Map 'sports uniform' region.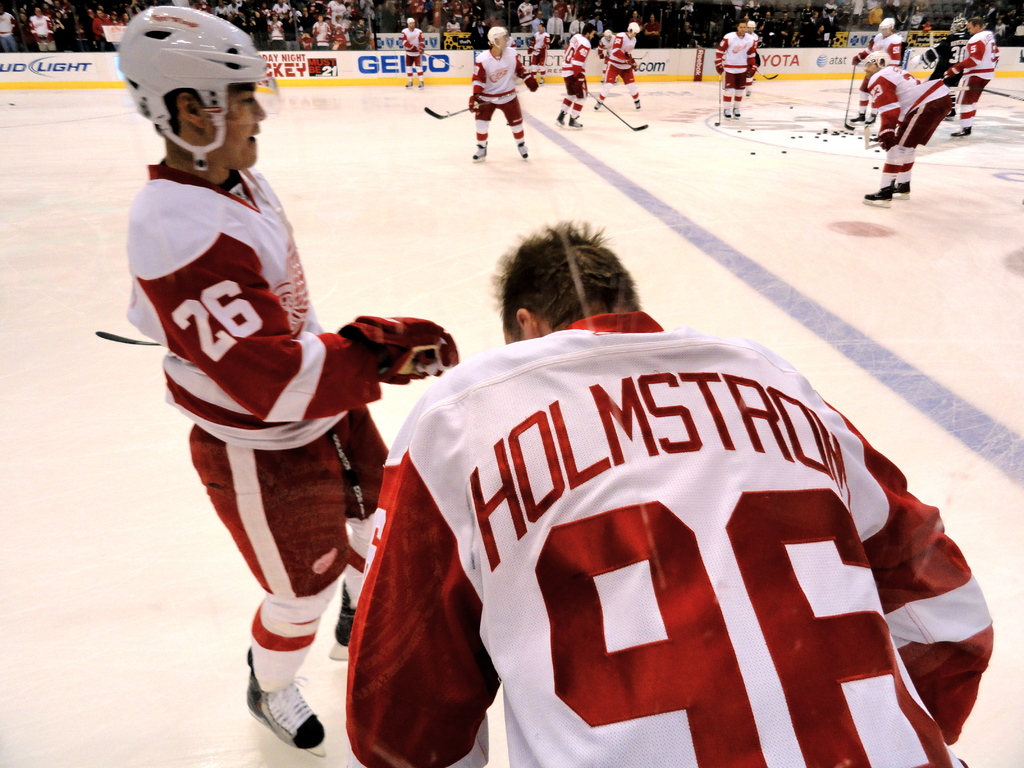
Mapped to rect(332, 31, 349, 50).
